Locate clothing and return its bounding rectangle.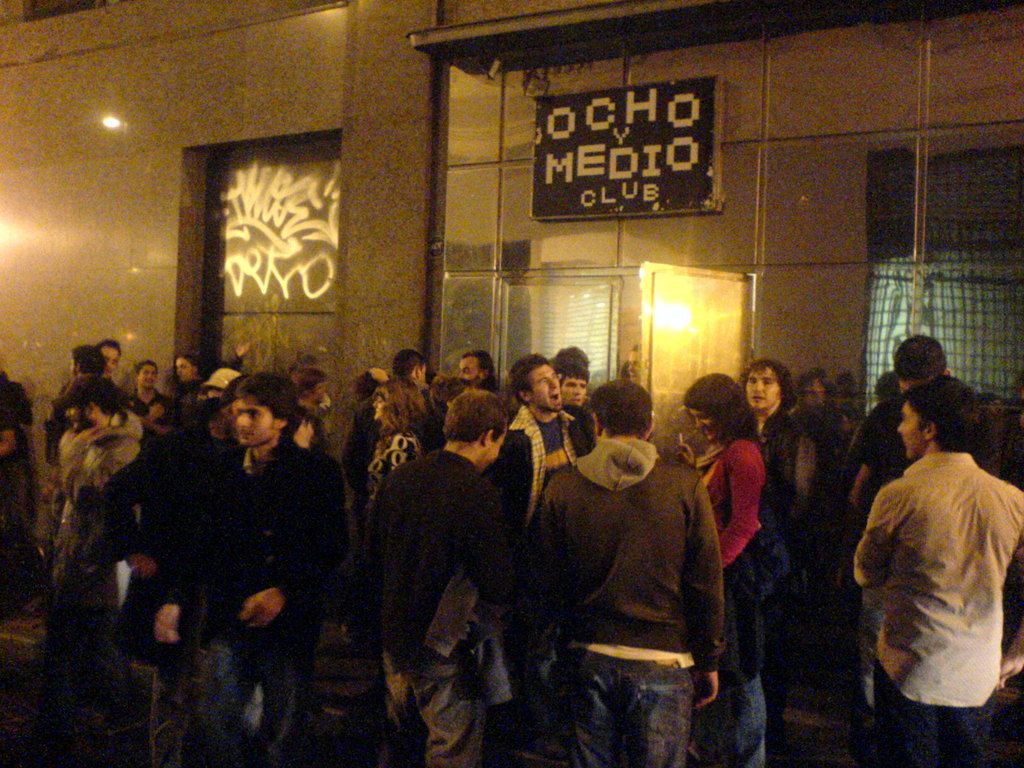
bbox=[704, 429, 787, 767].
